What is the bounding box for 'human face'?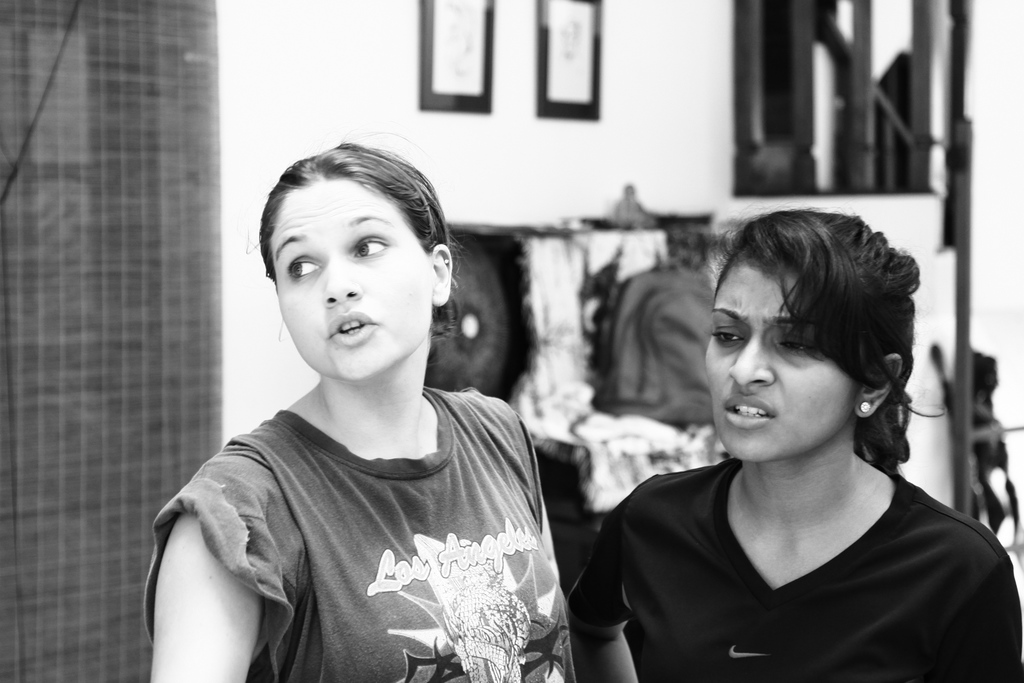
left=271, top=181, right=433, bottom=381.
